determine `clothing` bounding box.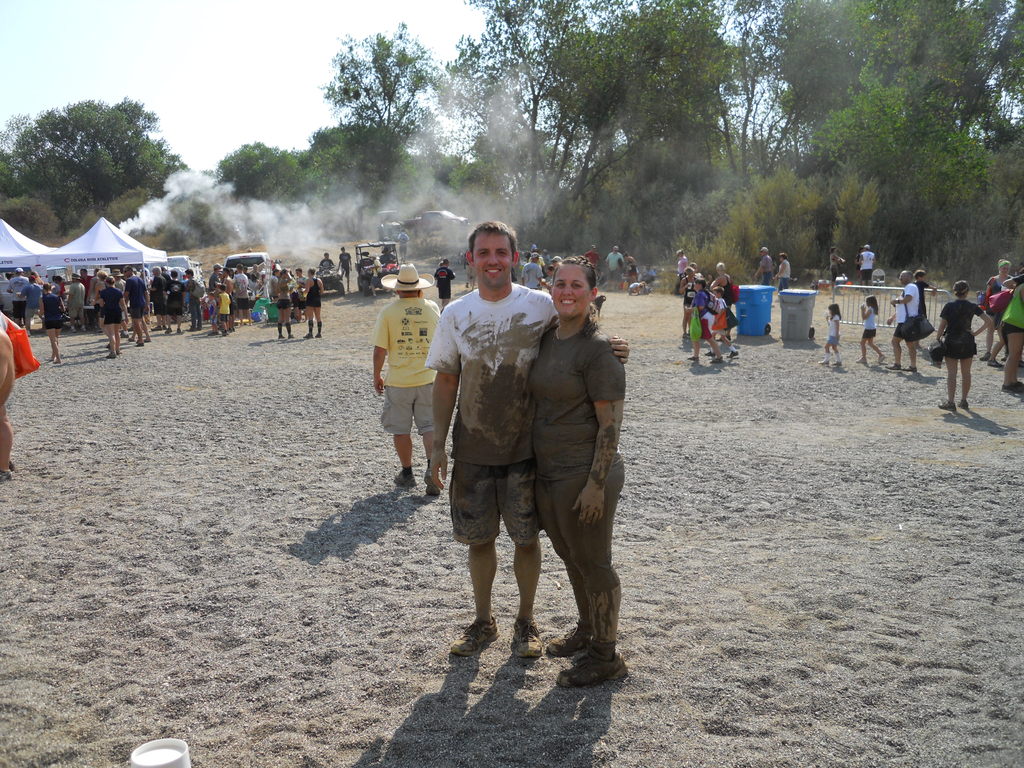
Determined: crop(427, 282, 567, 554).
